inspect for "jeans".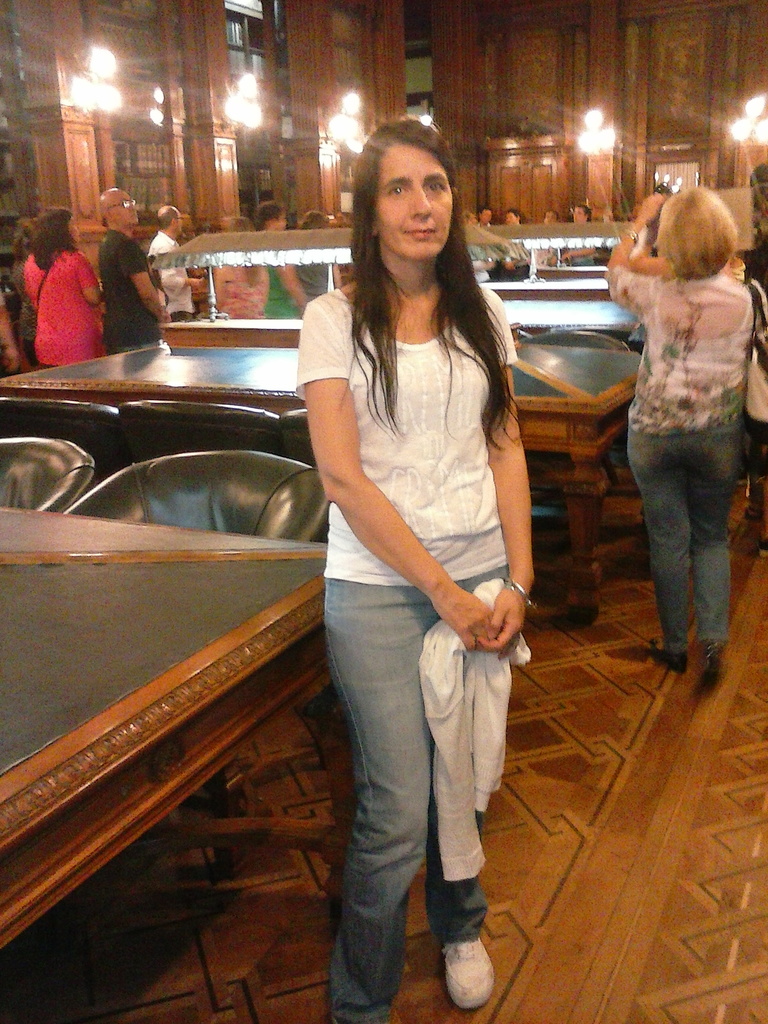
Inspection: <region>616, 419, 751, 656</region>.
